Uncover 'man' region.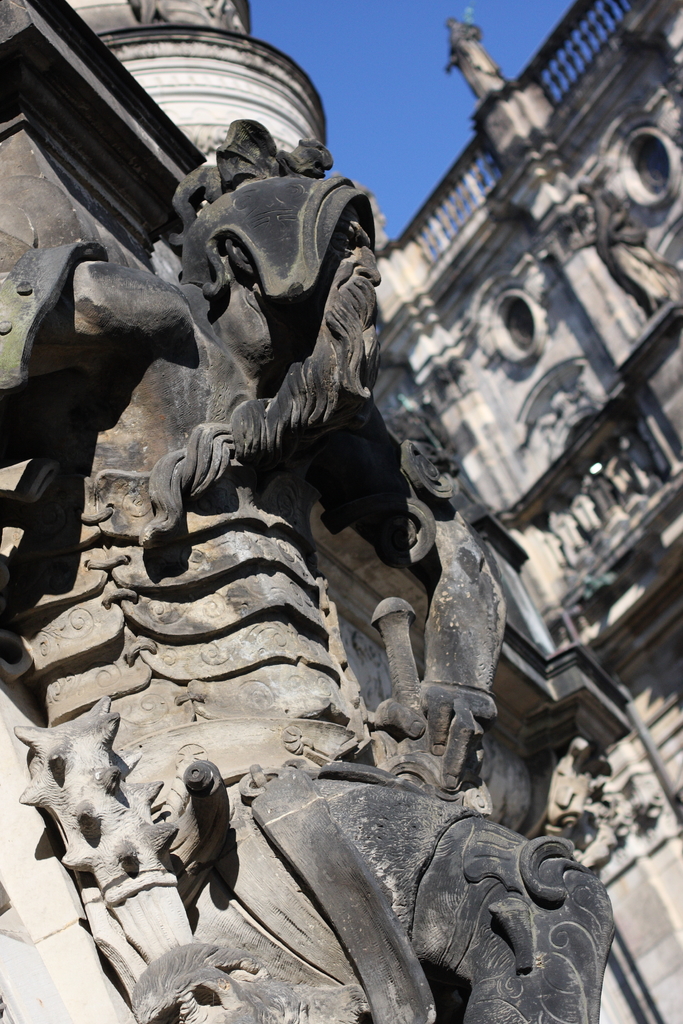
Uncovered: (0, 120, 618, 1023).
